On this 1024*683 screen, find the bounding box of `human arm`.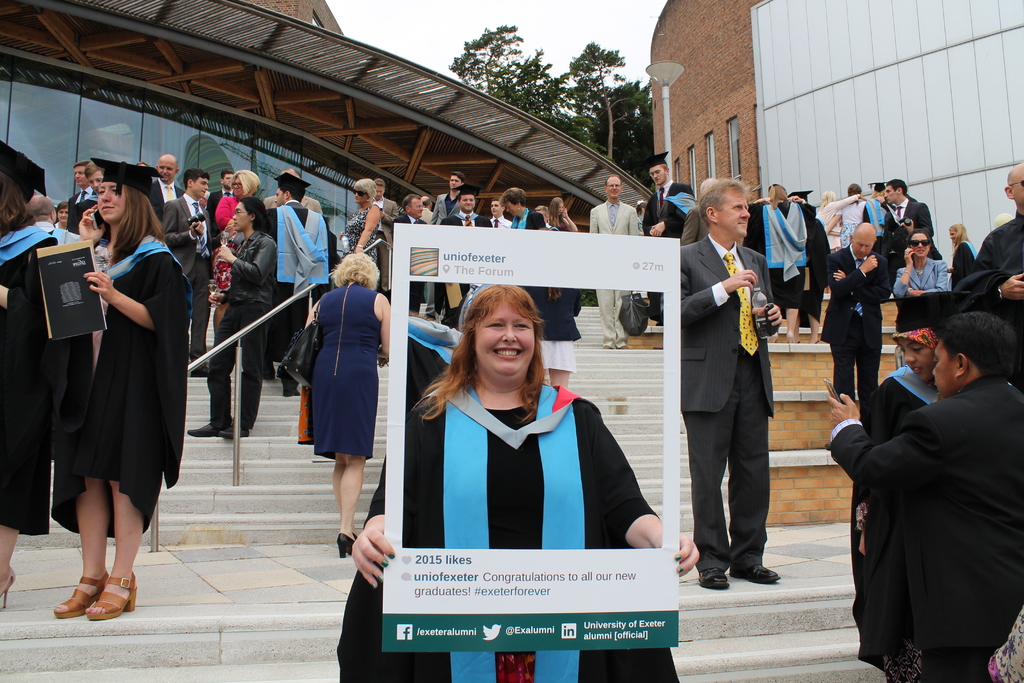
Bounding box: (left=346, top=462, right=394, bottom=588).
